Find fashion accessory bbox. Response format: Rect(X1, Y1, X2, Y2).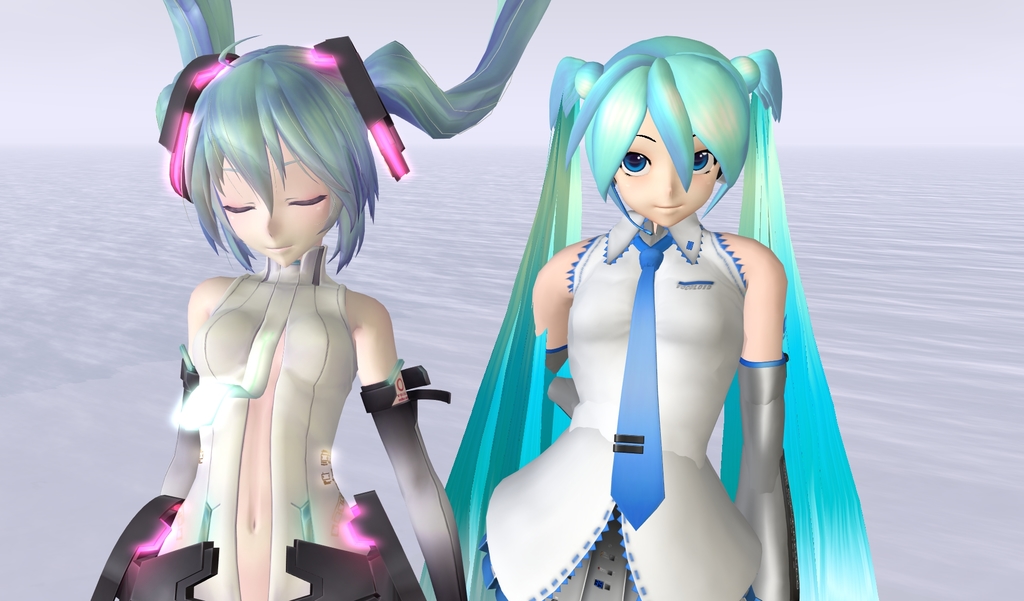
Rect(311, 33, 411, 182).
